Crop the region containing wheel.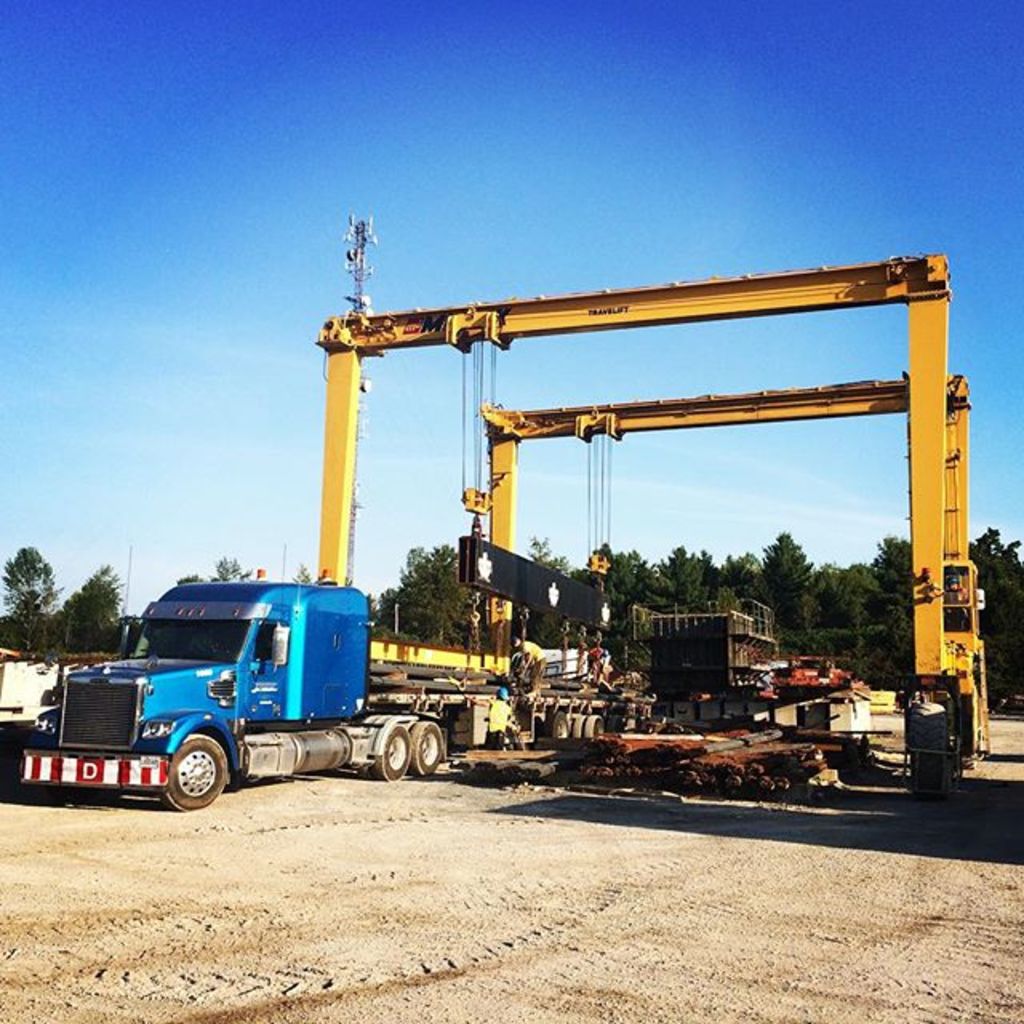
Crop region: 550, 710, 568, 744.
